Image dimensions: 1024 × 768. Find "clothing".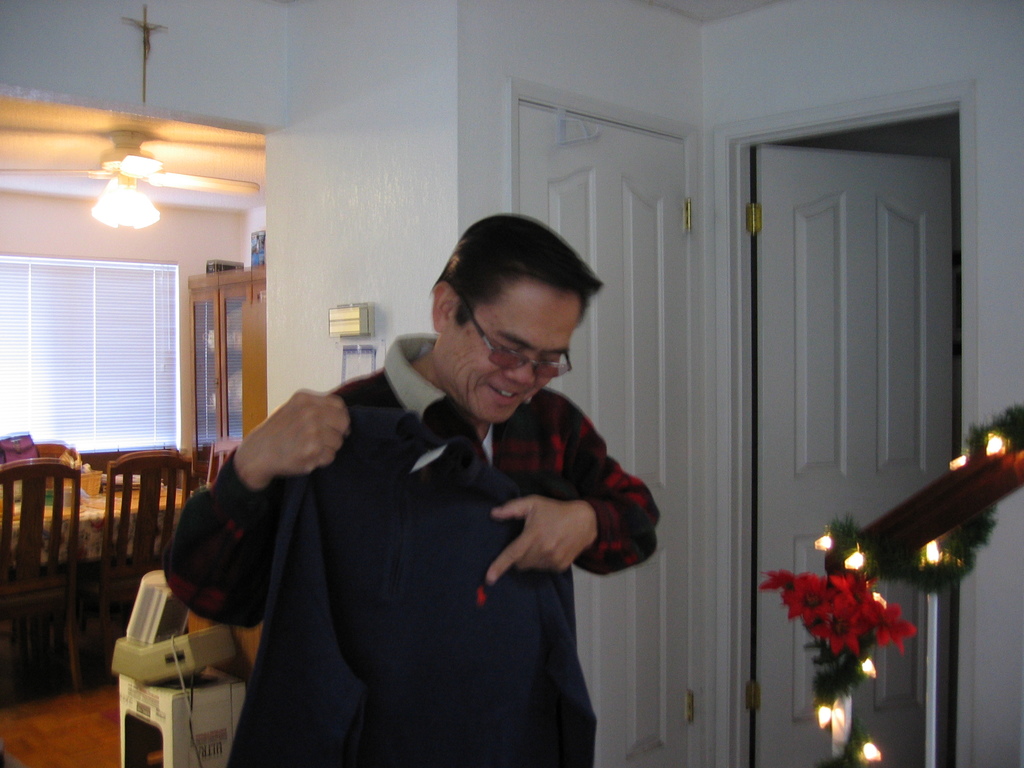
l=214, t=395, r=587, b=767.
